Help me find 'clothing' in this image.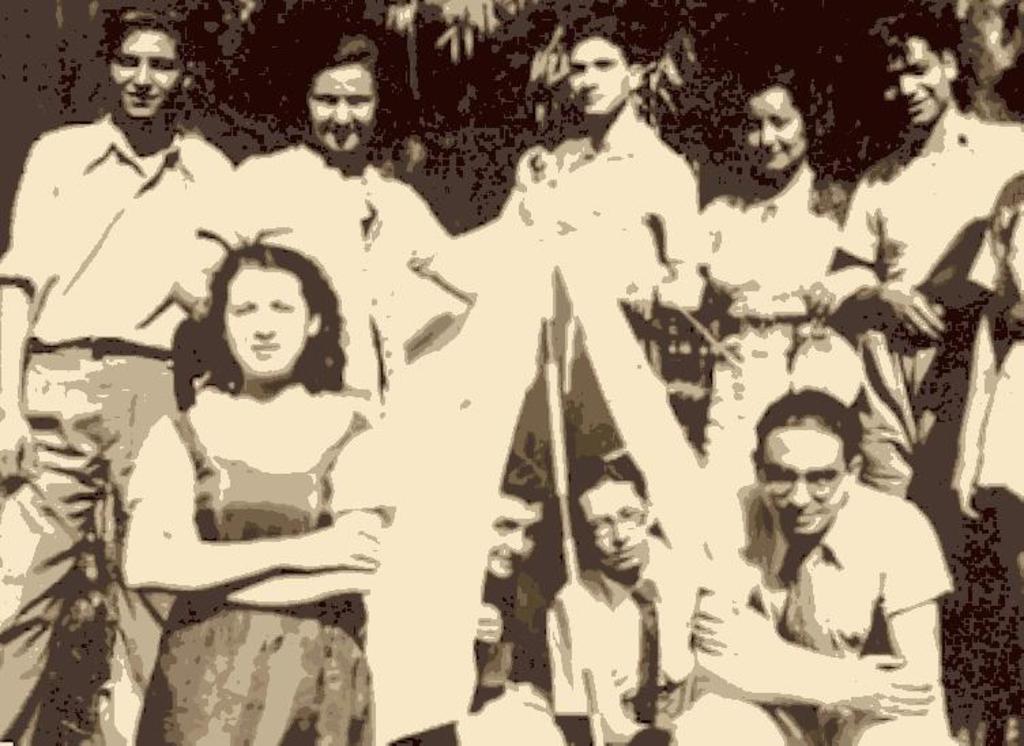
Found it: (x1=197, y1=140, x2=475, y2=418).
